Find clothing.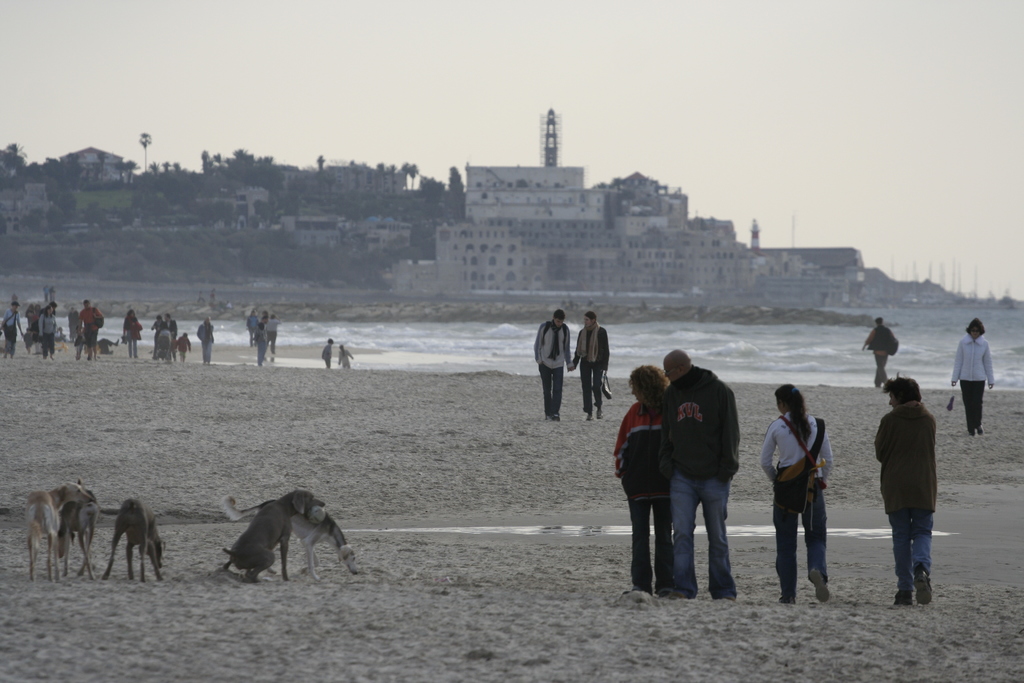
left=607, top=391, right=668, bottom=594.
